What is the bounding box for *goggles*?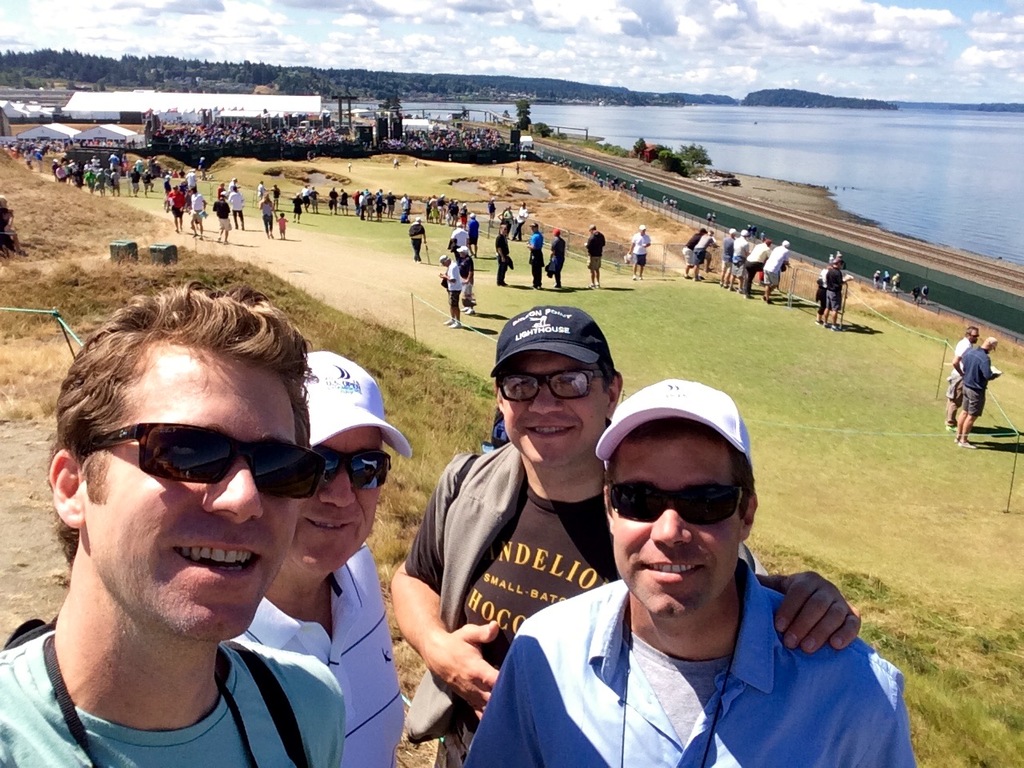
crop(307, 444, 395, 484).
